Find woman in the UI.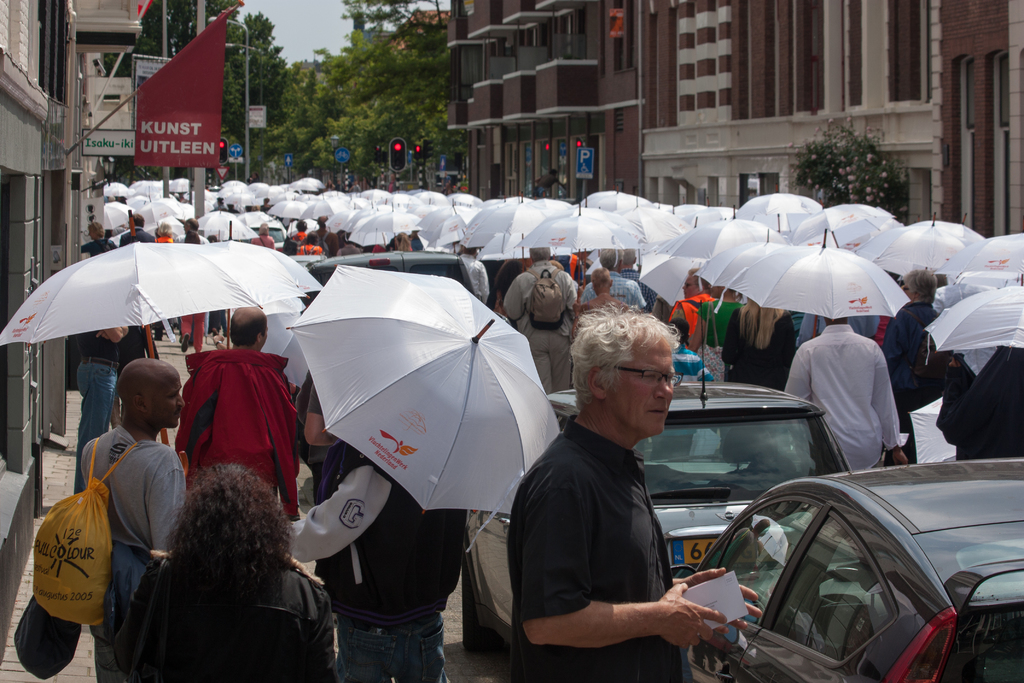
UI element at l=392, t=231, r=413, b=253.
